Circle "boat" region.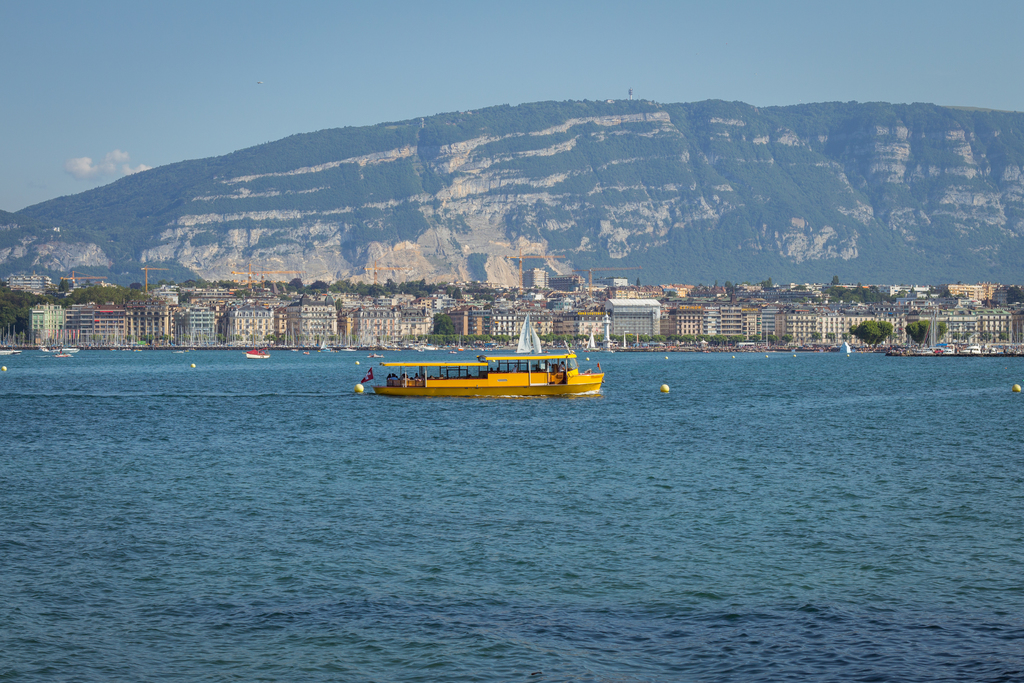
Region: 355/311/599/412.
